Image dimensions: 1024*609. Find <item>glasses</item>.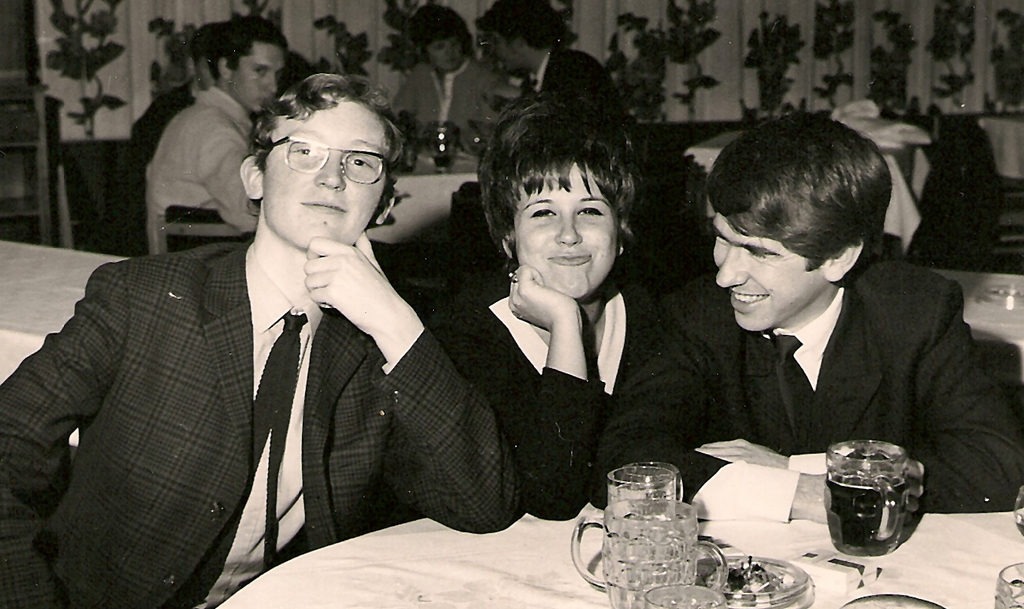
left=267, top=139, right=379, bottom=179.
